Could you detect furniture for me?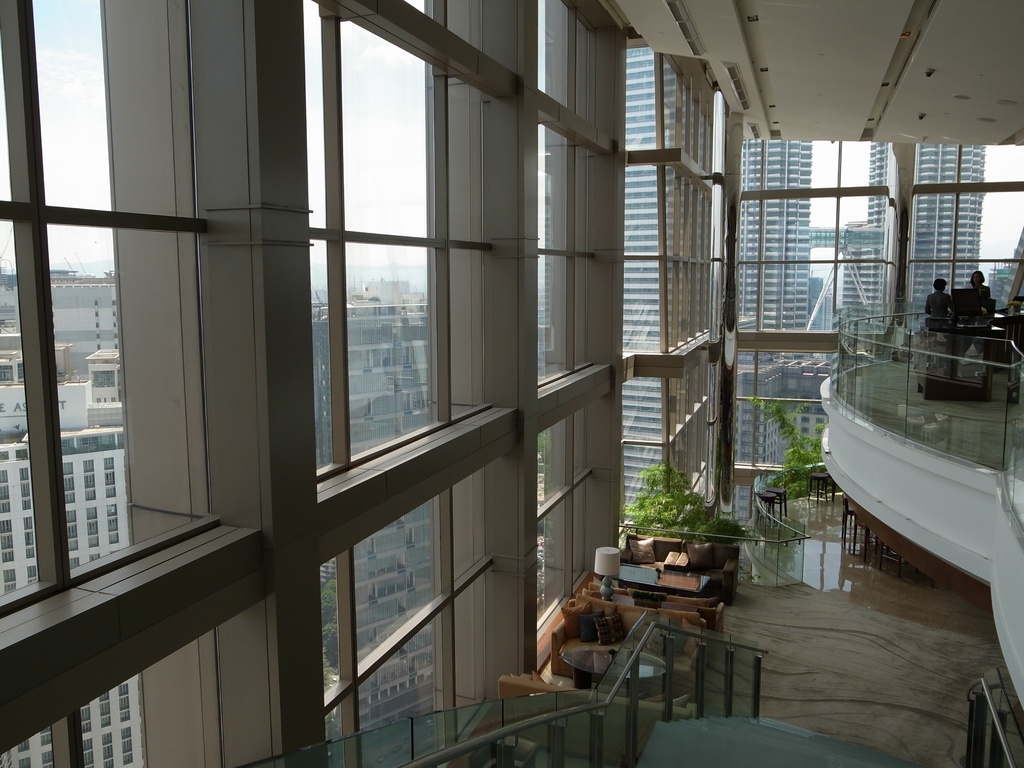
Detection result: pyautogui.locateOnScreen(870, 538, 908, 582).
